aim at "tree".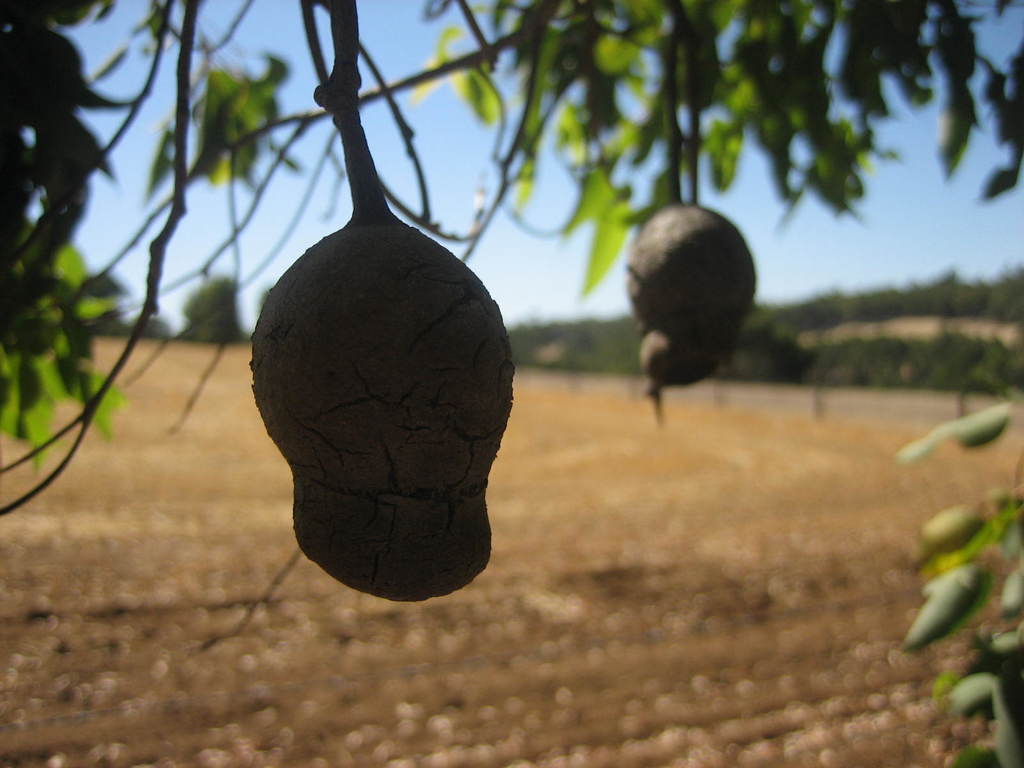
Aimed at (175,273,248,348).
